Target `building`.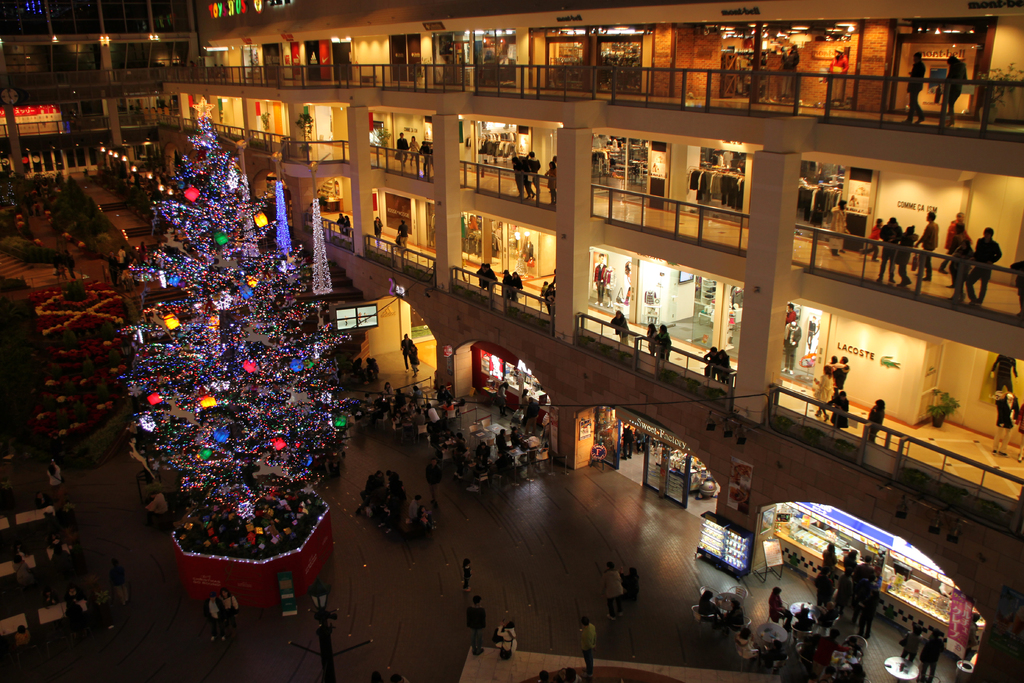
Target region: bbox(0, 0, 1023, 682).
